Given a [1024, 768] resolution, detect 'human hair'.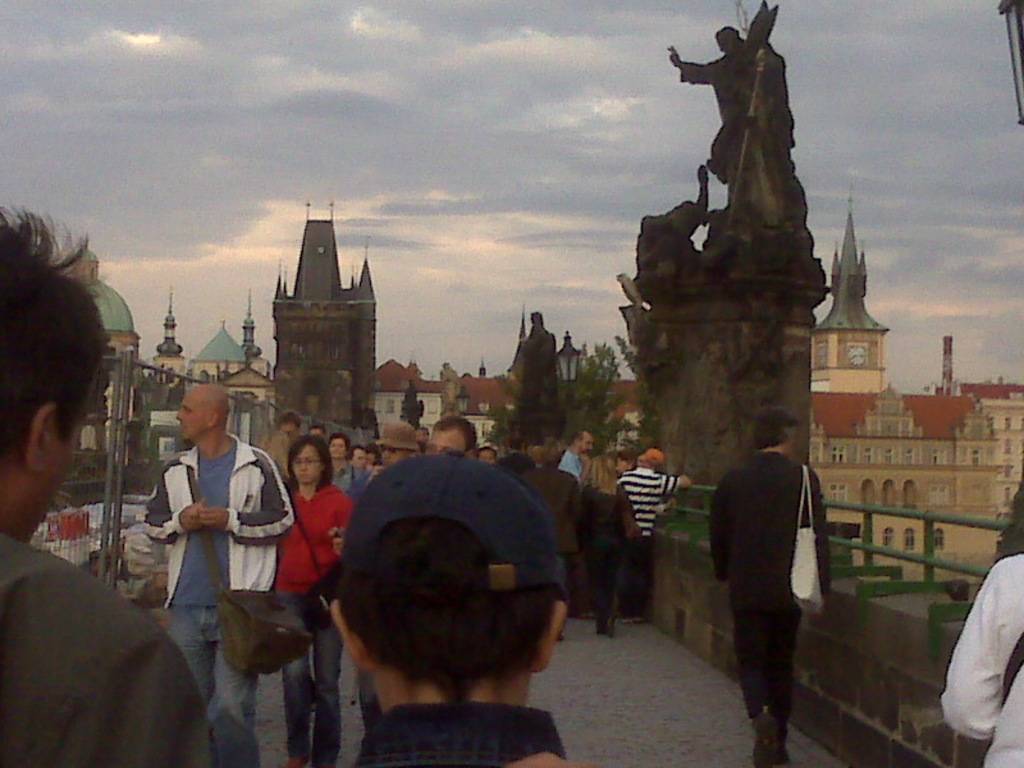
(x1=287, y1=434, x2=340, y2=497).
